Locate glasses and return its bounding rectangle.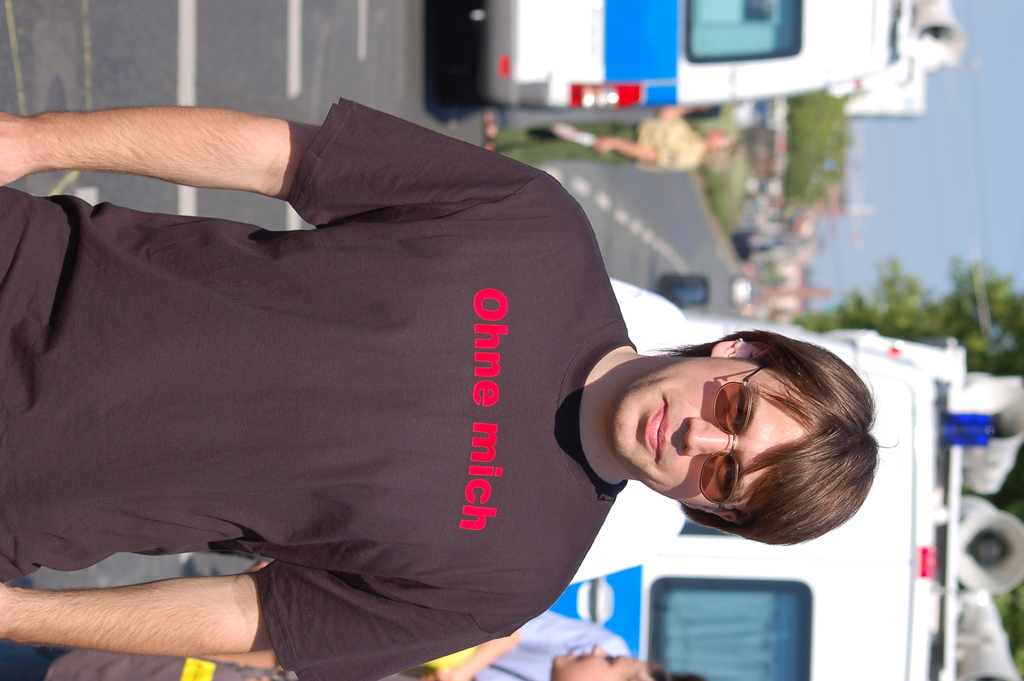
(x1=696, y1=359, x2=771, y2=514).
